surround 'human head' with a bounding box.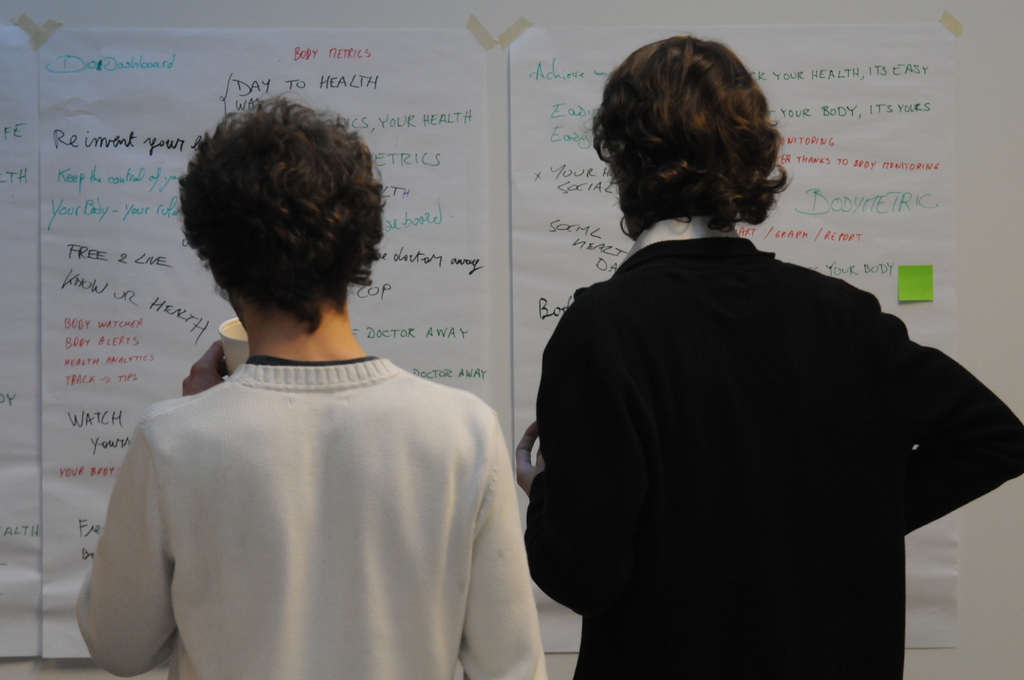
[191, 101, 384, 316].
